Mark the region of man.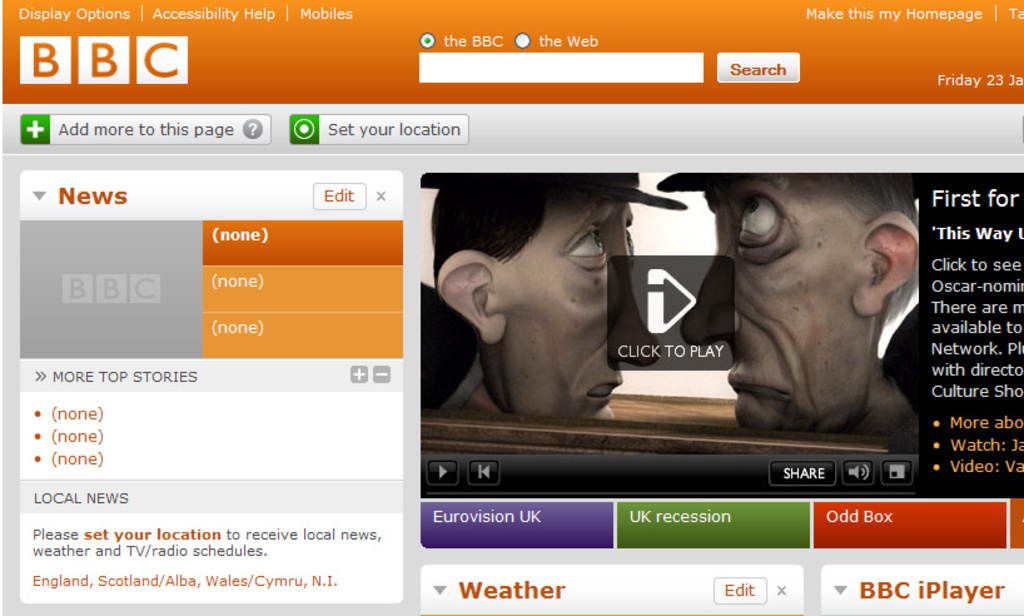
Region: detection(417, 170, 685, 424).
